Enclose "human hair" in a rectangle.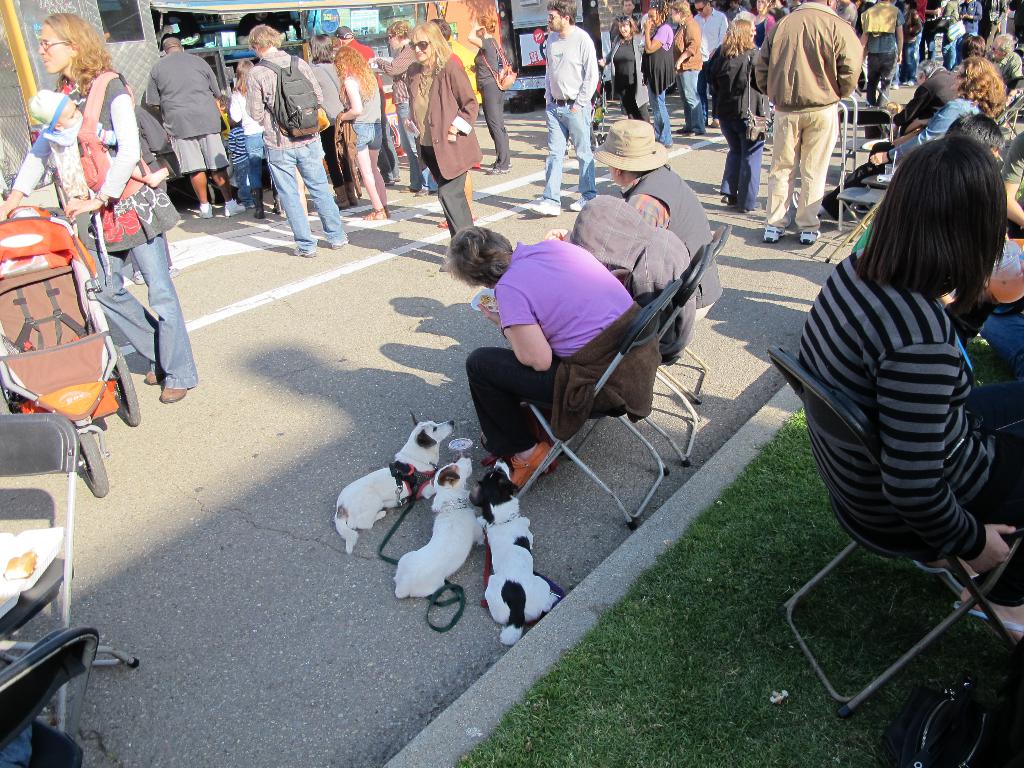
<box>619,0,635,6</box>.
